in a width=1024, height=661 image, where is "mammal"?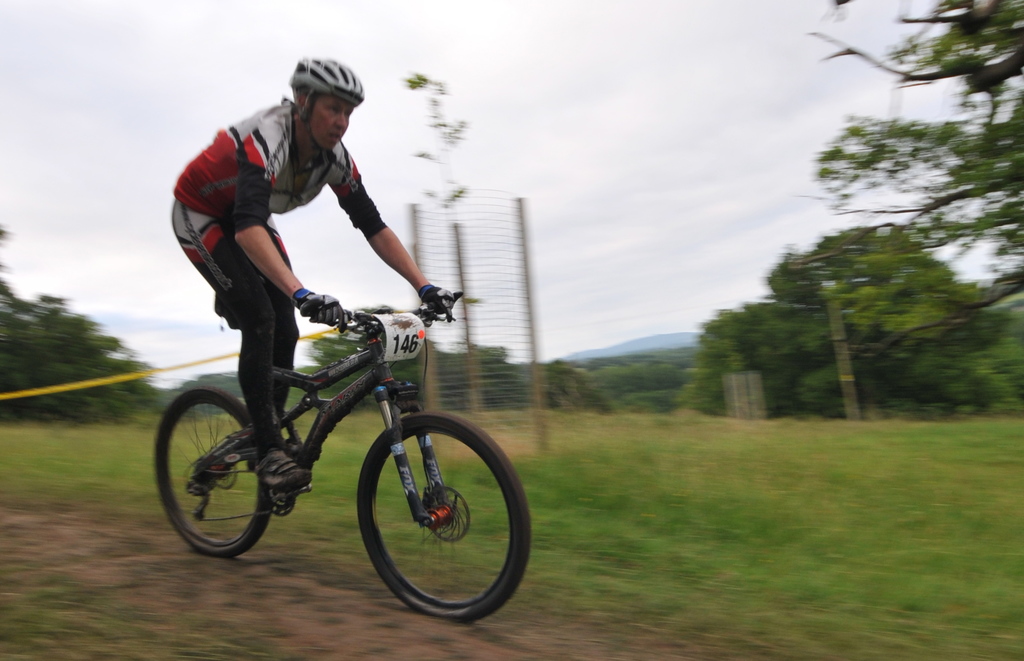
152/76/470/473.
